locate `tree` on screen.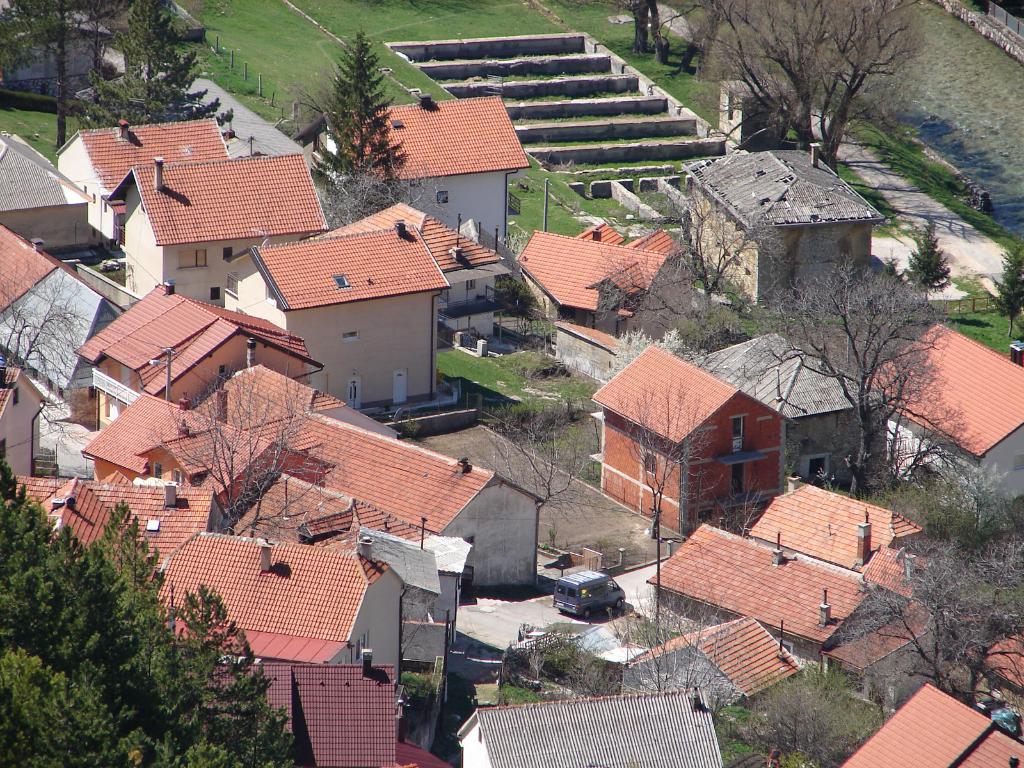
On screen at {"left": 296, "top": 22, "right": 427, "bottom": 252}.
